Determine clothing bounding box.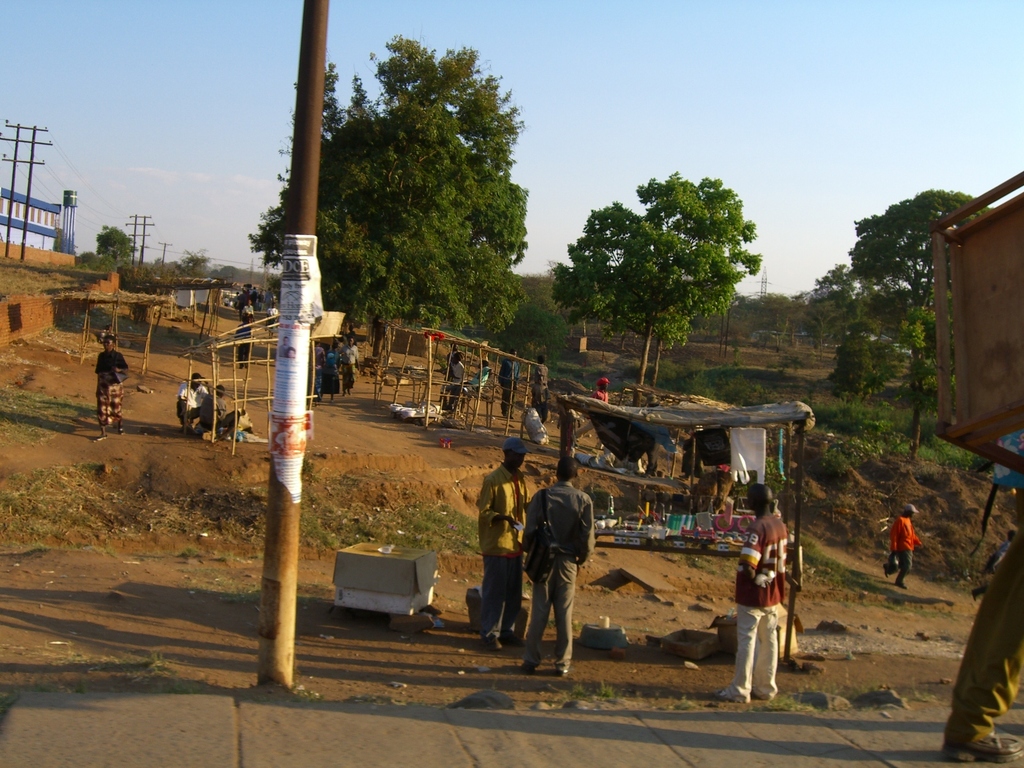
Determined: [449, 366, 492, 406].
